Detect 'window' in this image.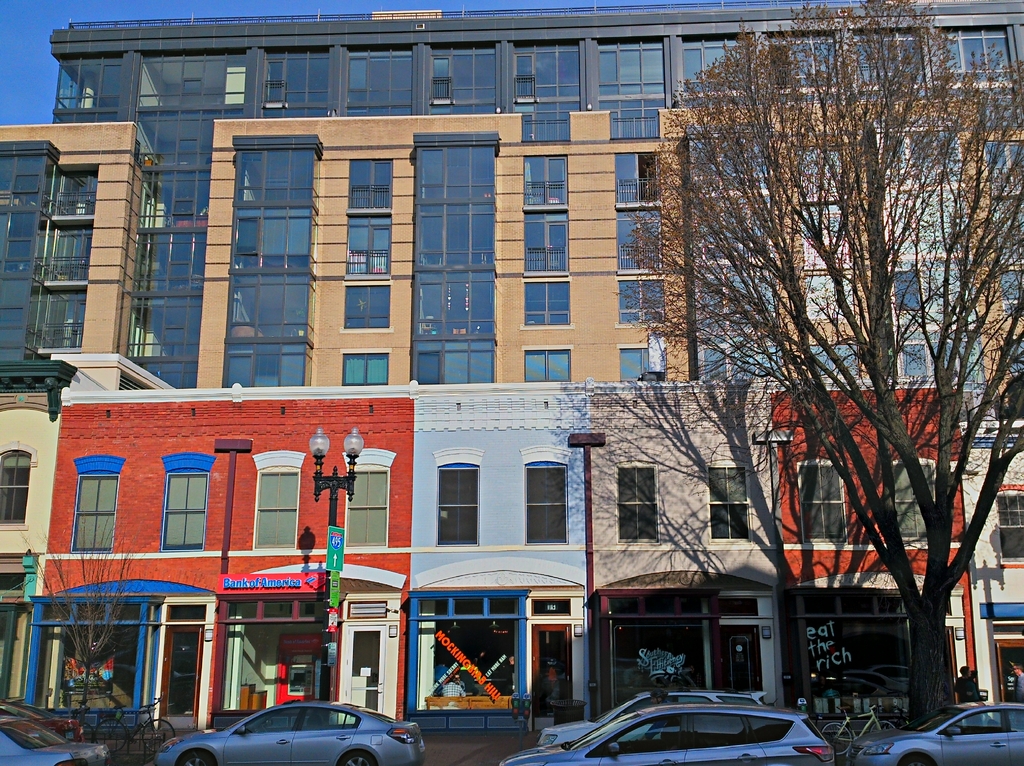
Detection: 703/462/757/539.
